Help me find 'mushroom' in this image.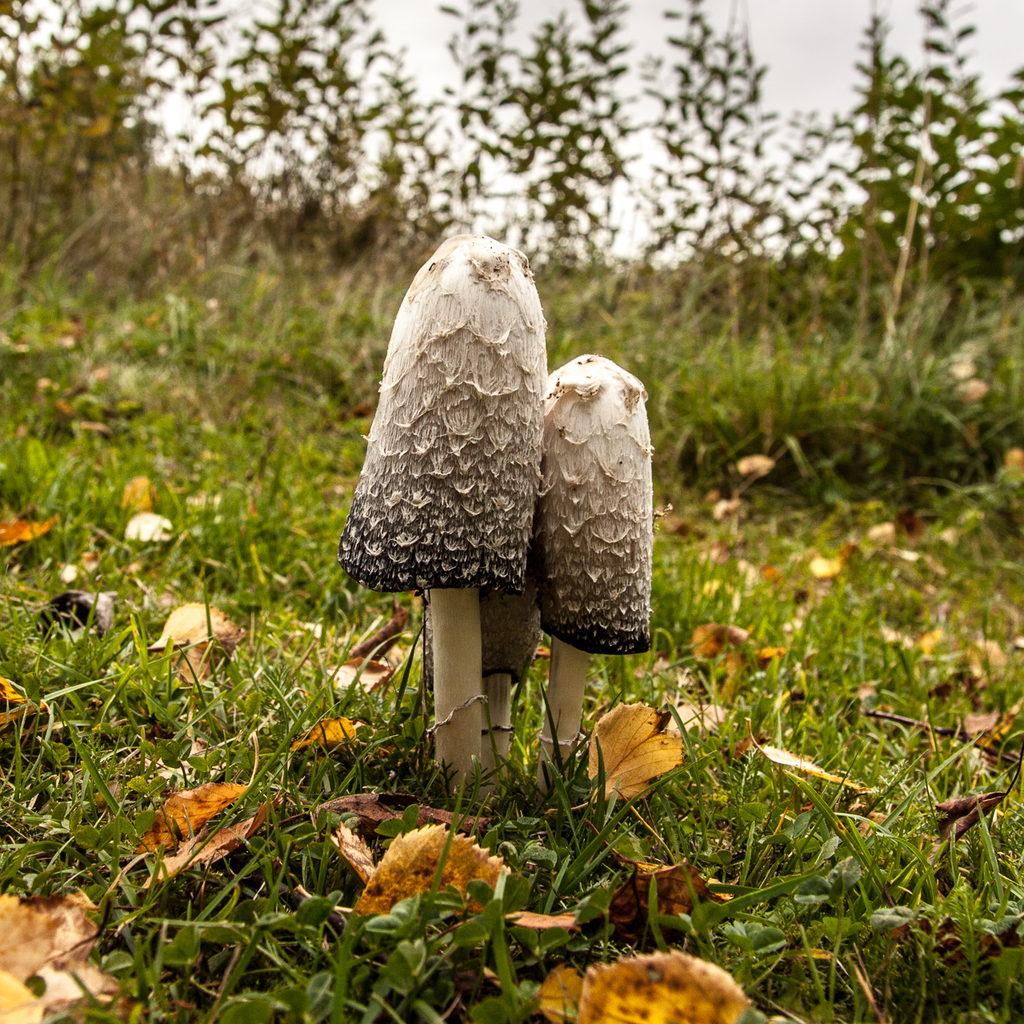
Found it: 538,353,649,791.
